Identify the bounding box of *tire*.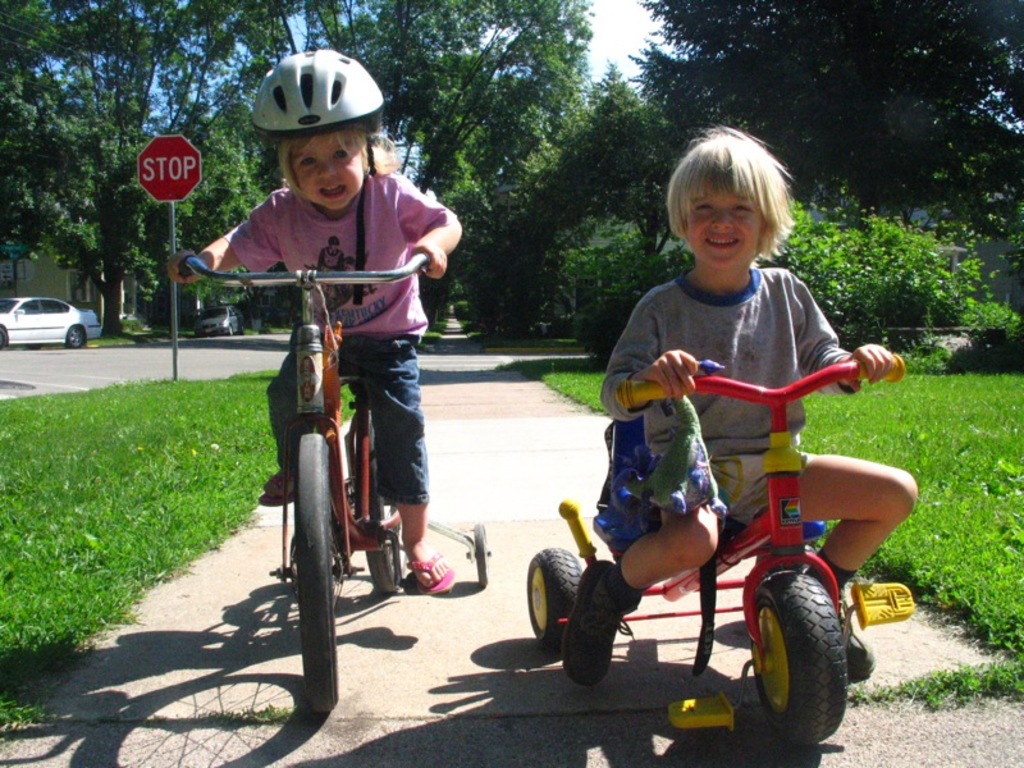
bbox=(225, 324, 237, 340).
